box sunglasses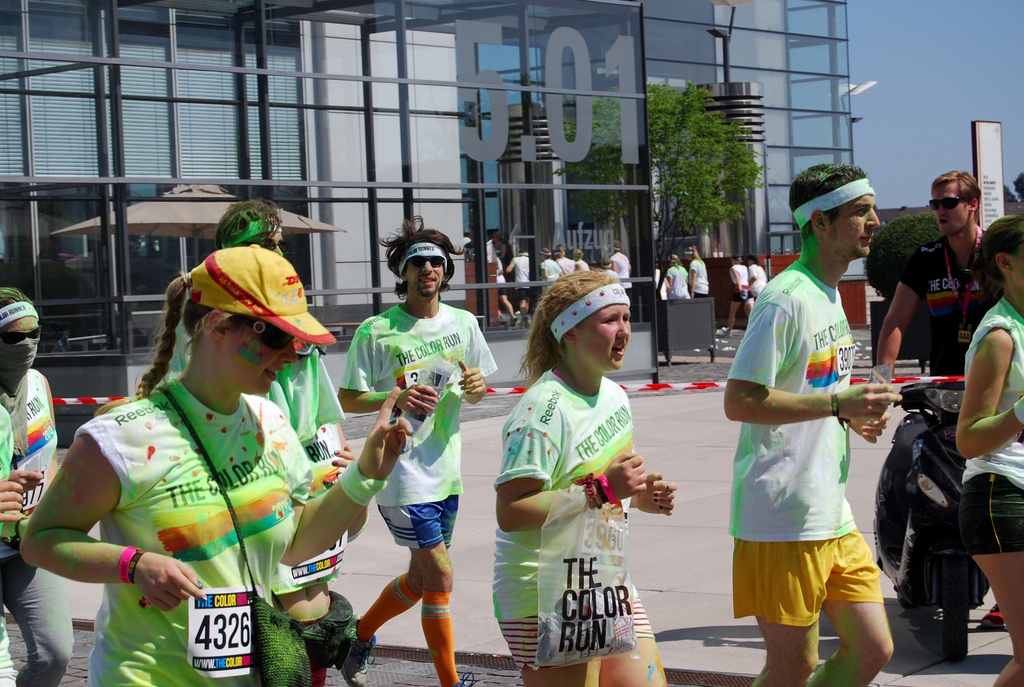
403/257/449/269
